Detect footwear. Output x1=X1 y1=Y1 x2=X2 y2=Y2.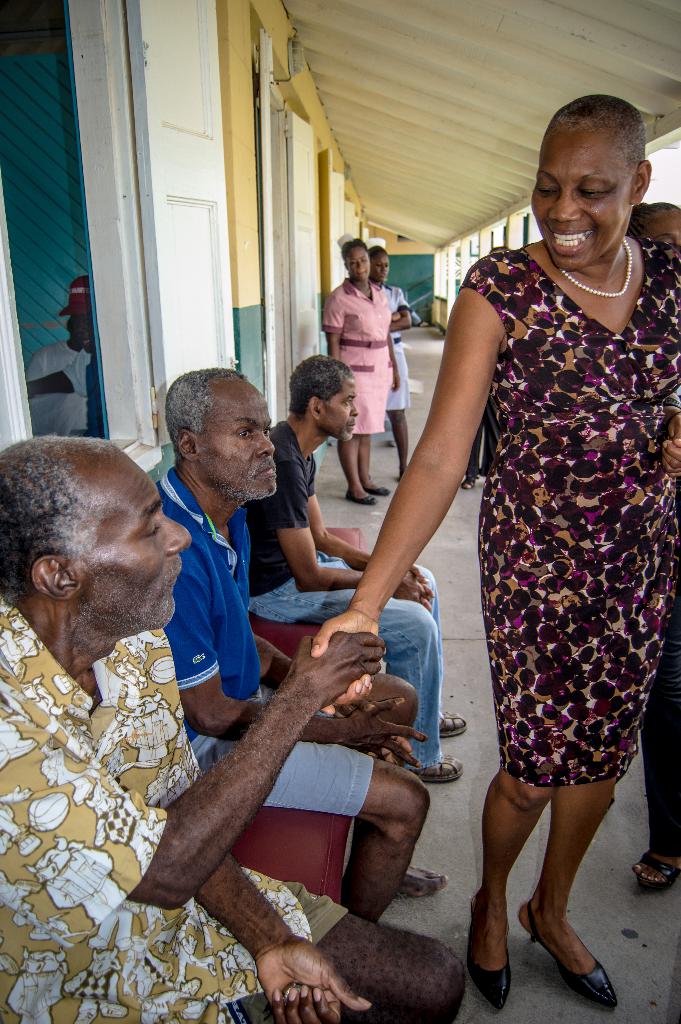
x1=539 y1=906 x2=621 y2=1001.
